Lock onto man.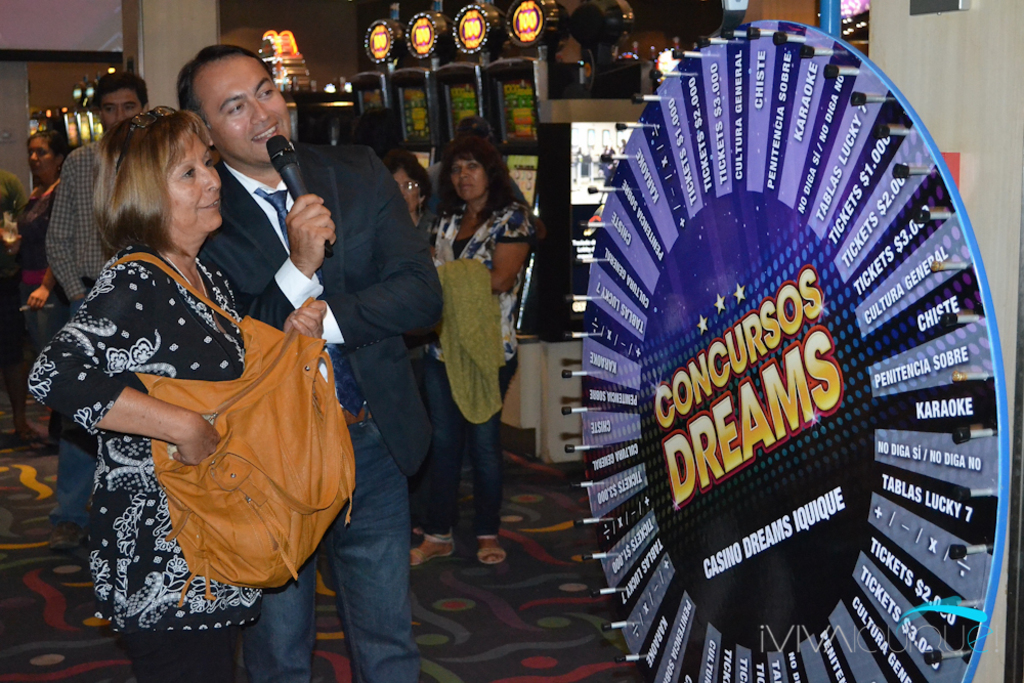
Locked: box=[36, 70, 171, 566].
